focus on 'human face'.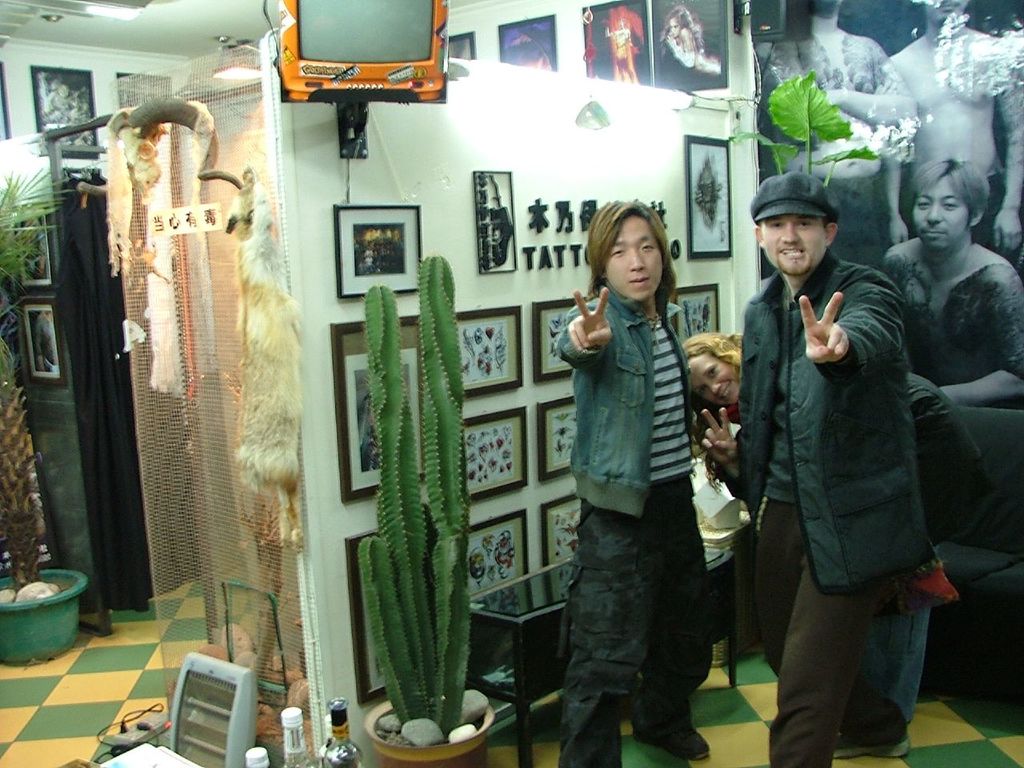
Focused at [left=925, top=0, right=970, bottom=21].
